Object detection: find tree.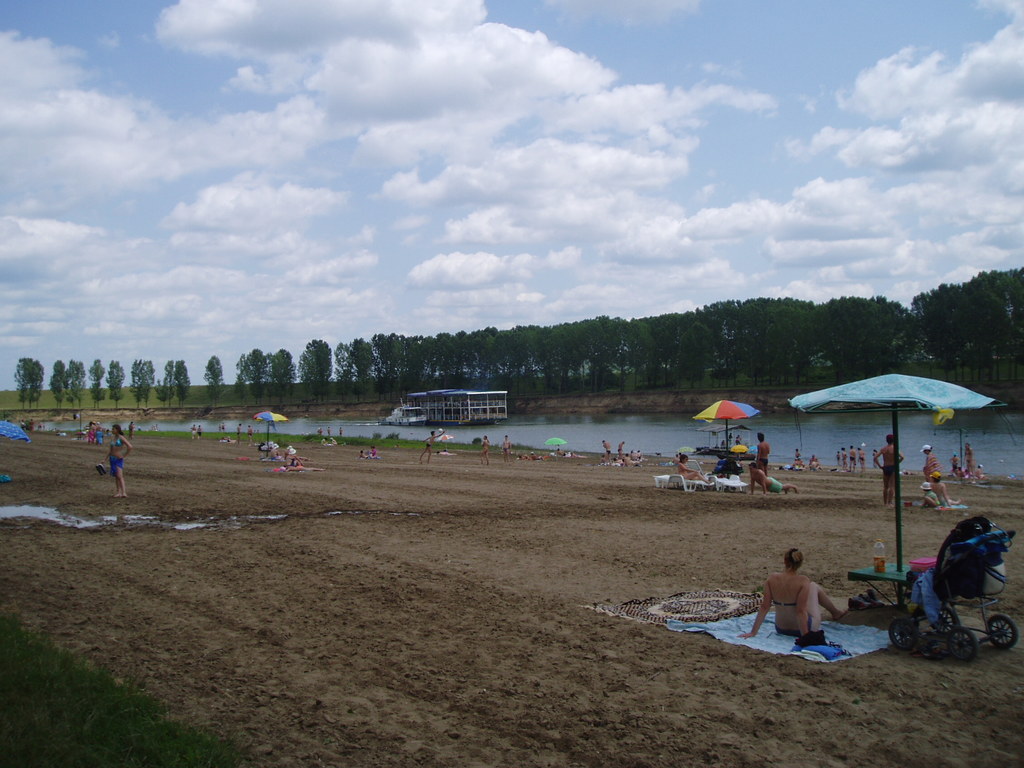
(left=269, top=348, right=284, bottom=382).
